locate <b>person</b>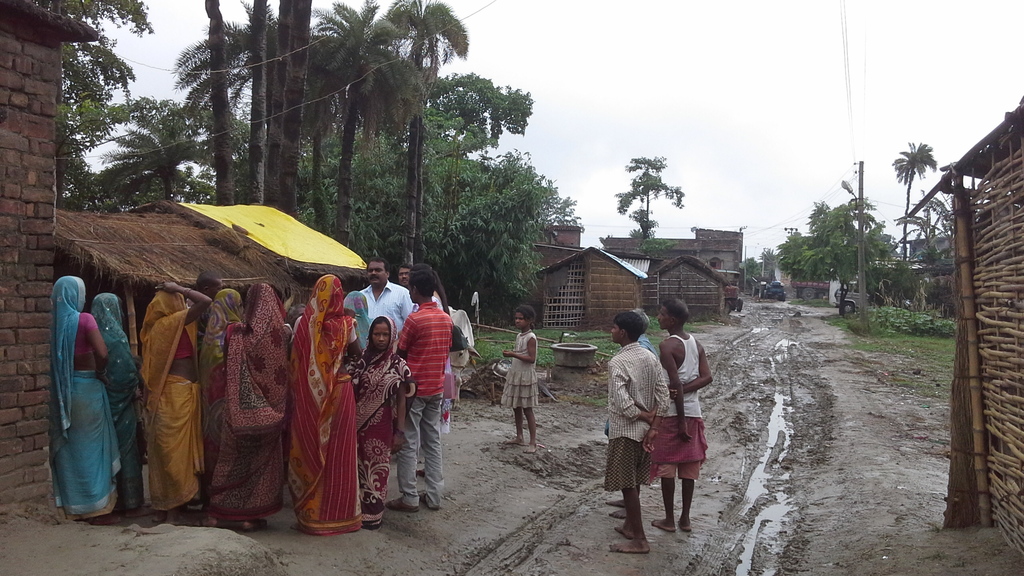
bbox=[602, 303, 659, 518]
